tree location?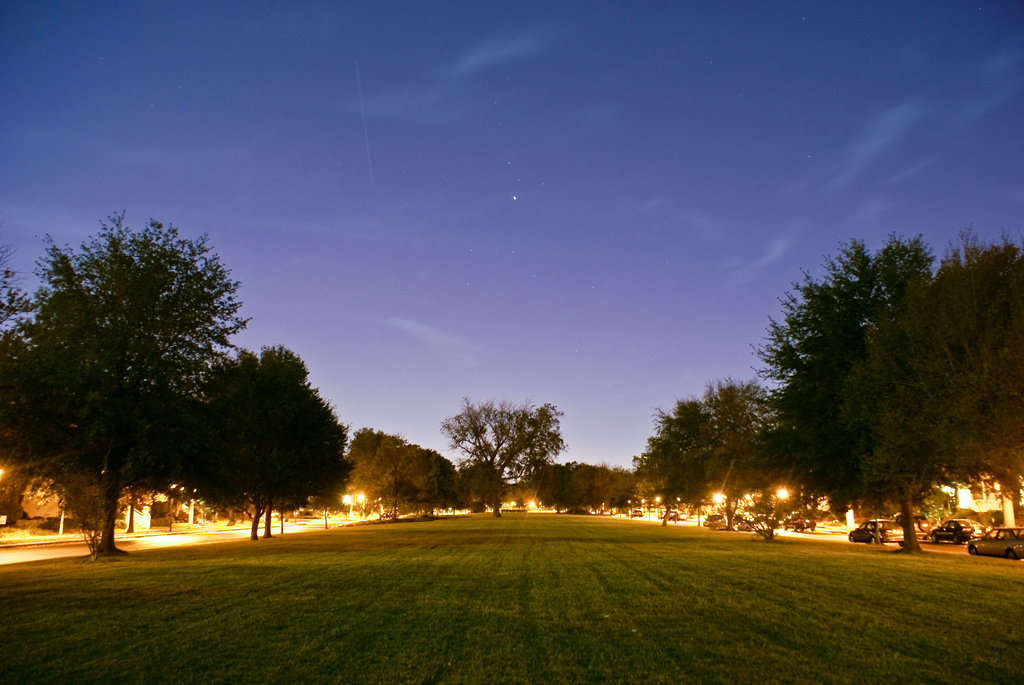
select_region(349, 418, 452, 530)
